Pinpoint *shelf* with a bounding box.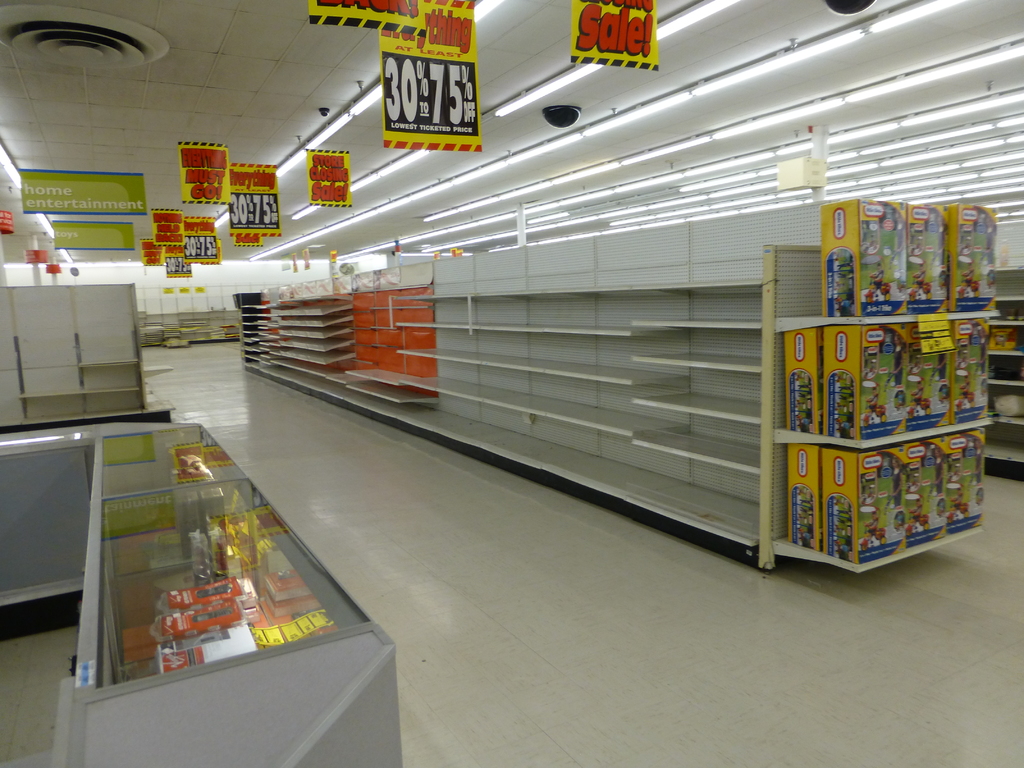
[980,262,1023,484].
